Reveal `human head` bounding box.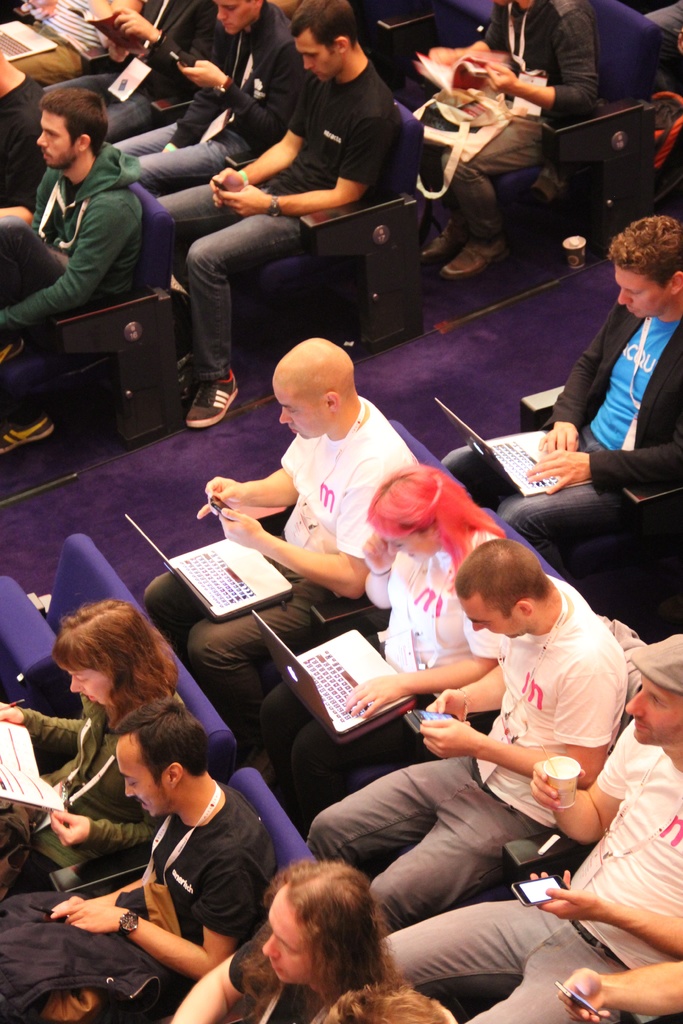
Revealed: left=212, top=0, right=270, bottom=36.
